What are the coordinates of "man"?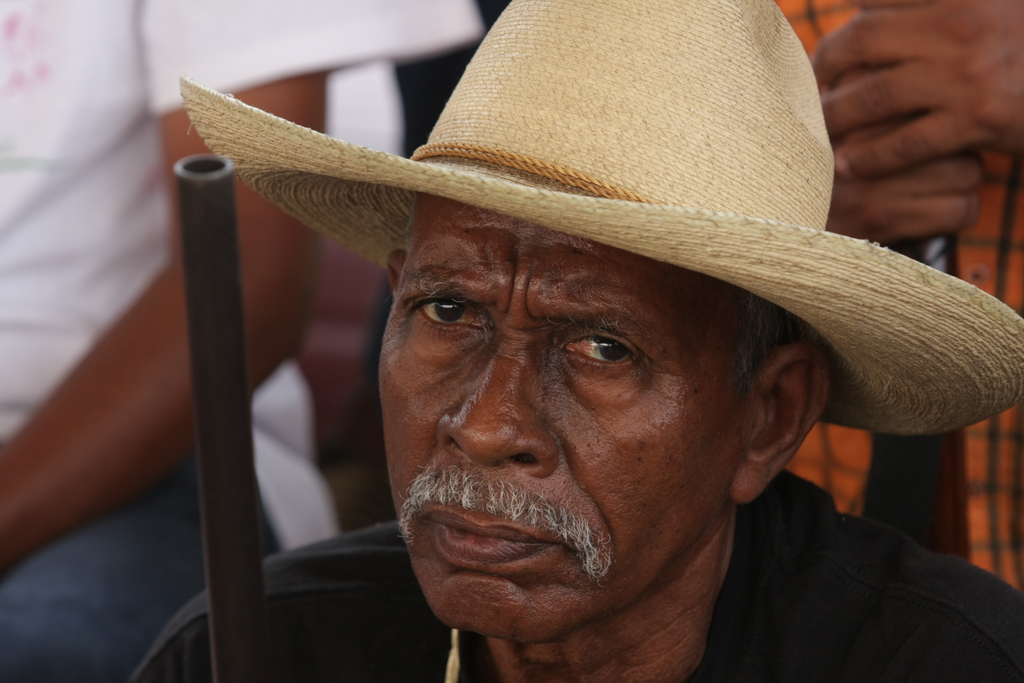
(x1=132, y1=2, x2=1023, y2=682).
